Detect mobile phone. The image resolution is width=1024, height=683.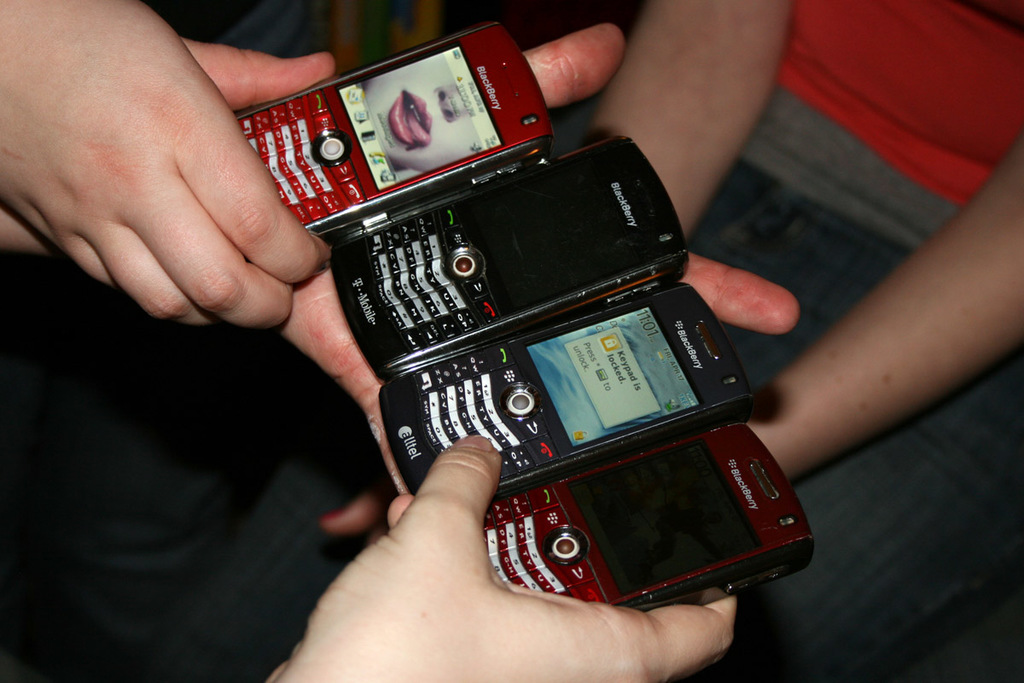
330 136 688 381.
